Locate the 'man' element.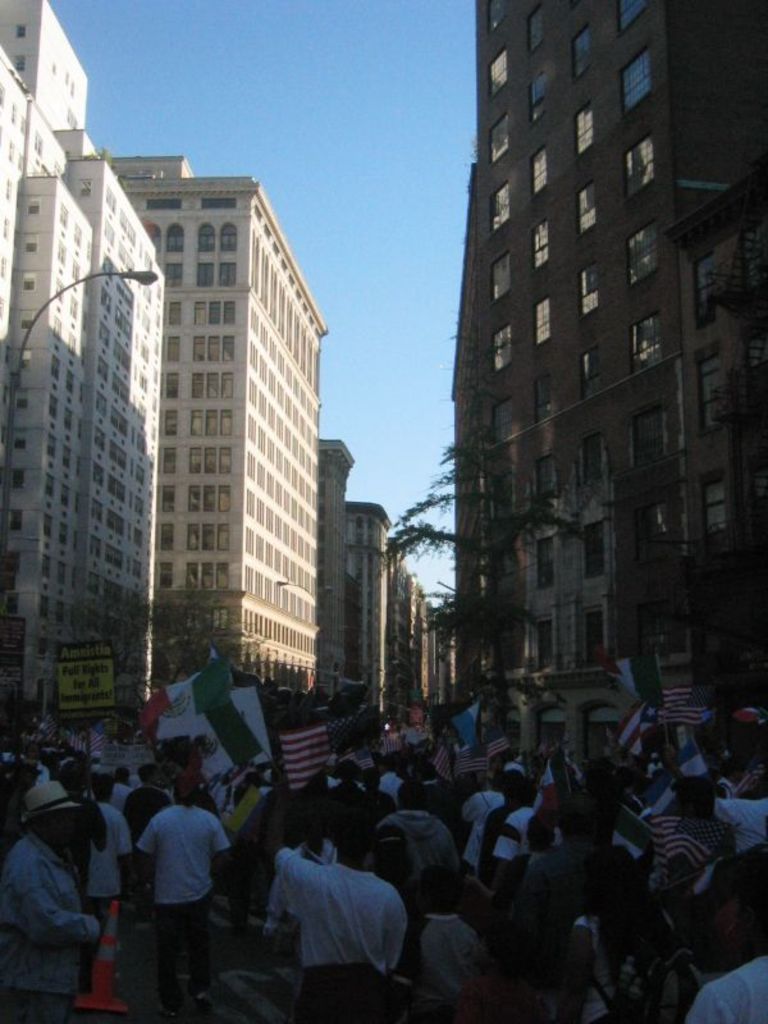
Element bbox: (x1=124, y1=768, x2=236, y2=1007).
